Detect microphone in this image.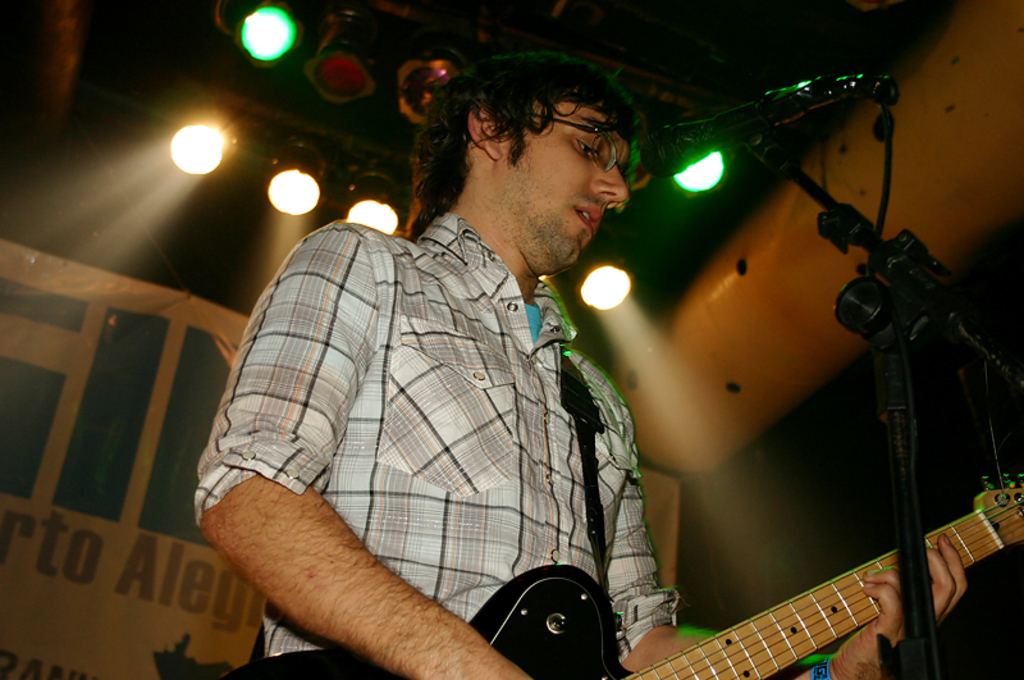
Detection: locate(636, 72, 877, 182).
